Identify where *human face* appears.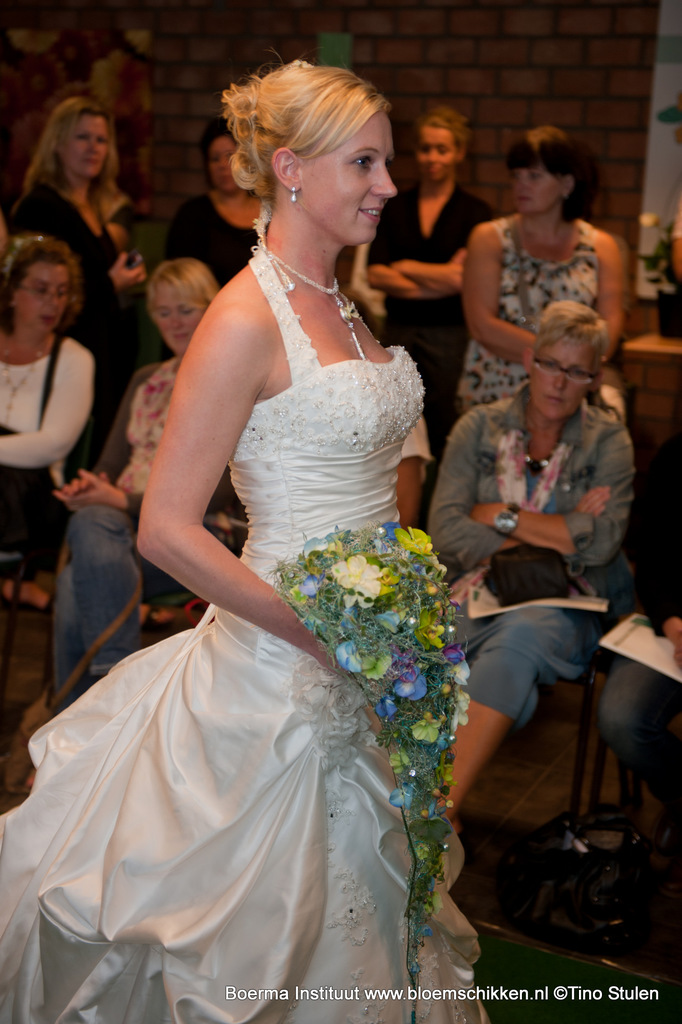
Appears at box=[298, 111, 400, 245].
